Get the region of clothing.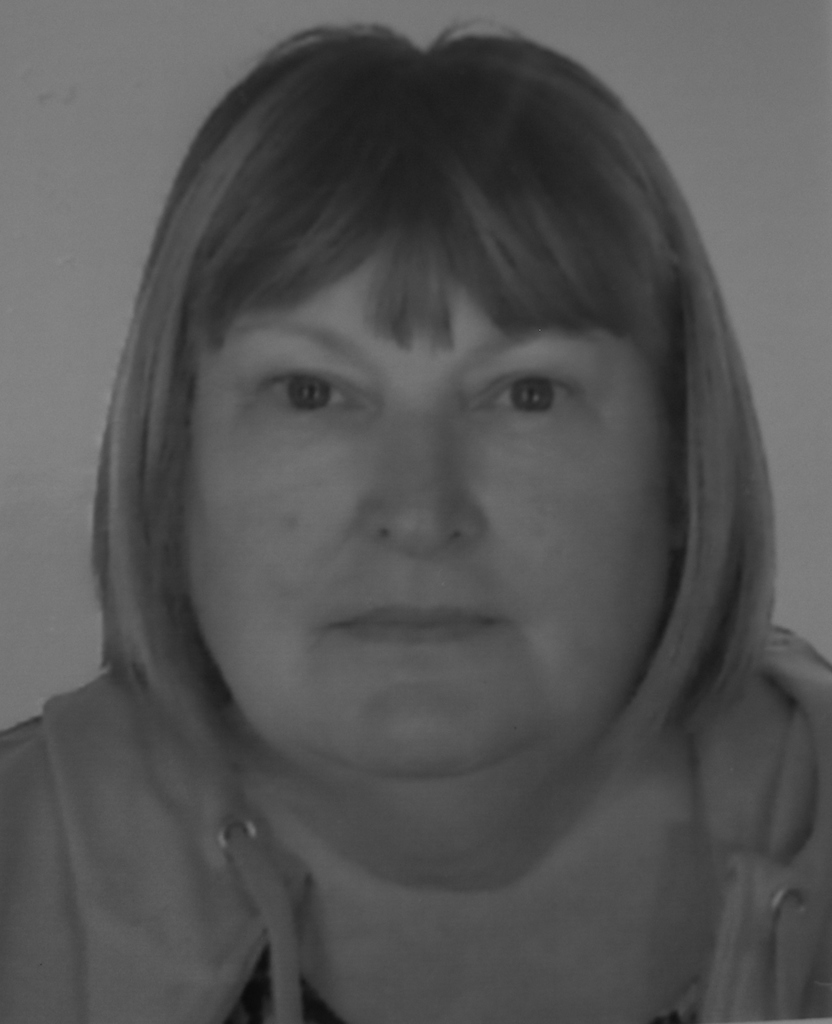
<region>17, 652, 800, 1013</region>.
